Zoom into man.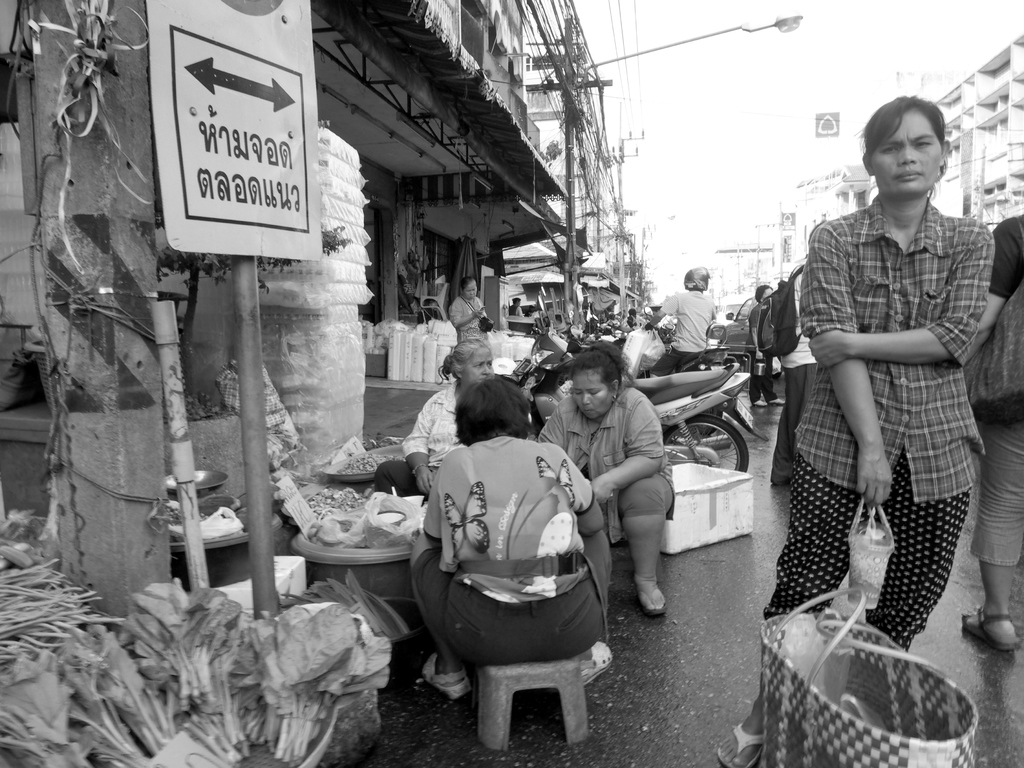
Zoom target: select_region(646, 265, 714, 377).
